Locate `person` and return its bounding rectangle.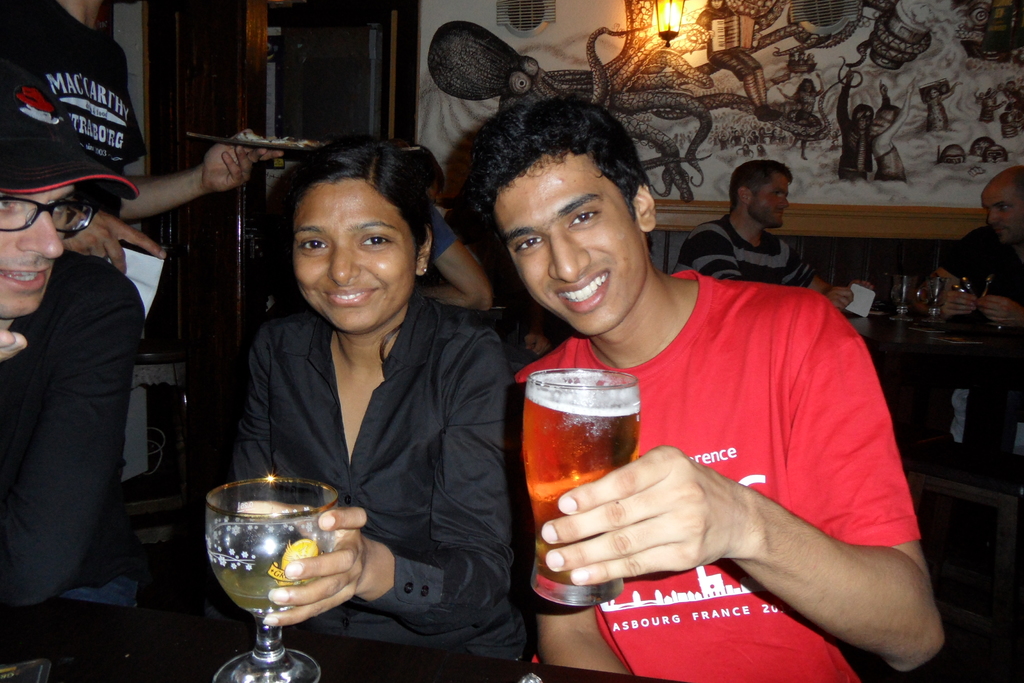
[224,140,543,679].
